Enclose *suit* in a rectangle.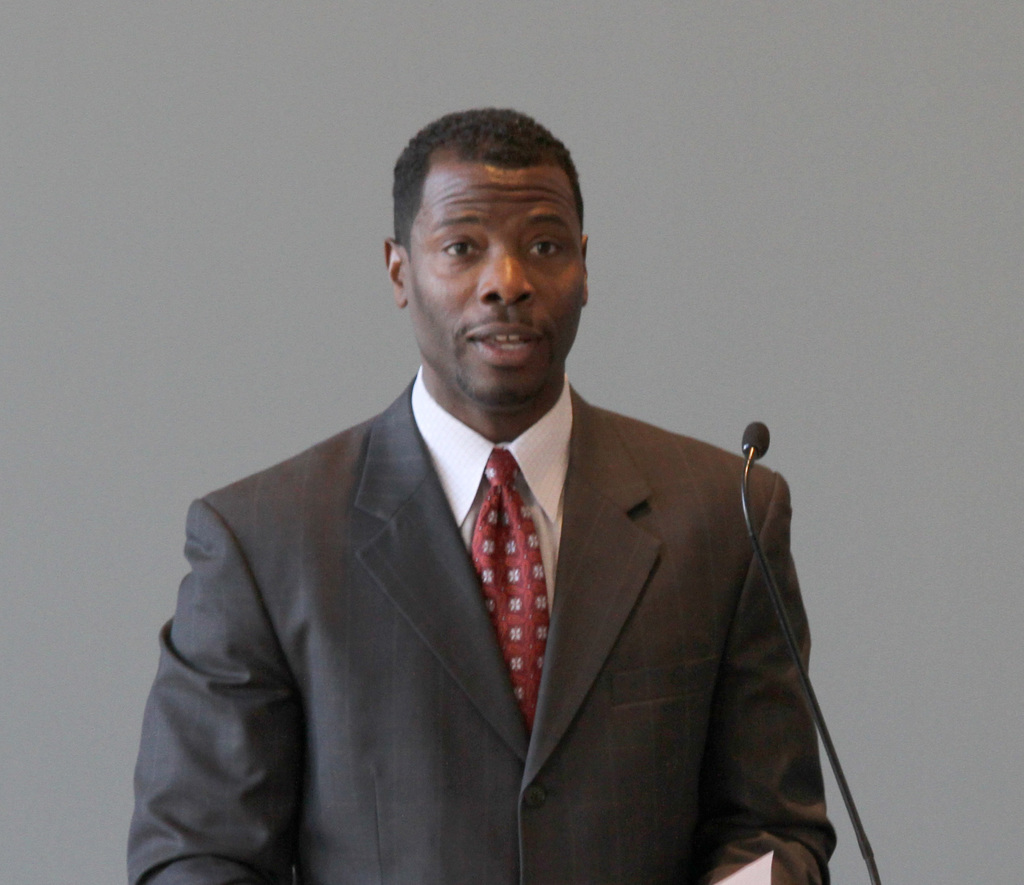
crop(195, 305, 845, 868).
